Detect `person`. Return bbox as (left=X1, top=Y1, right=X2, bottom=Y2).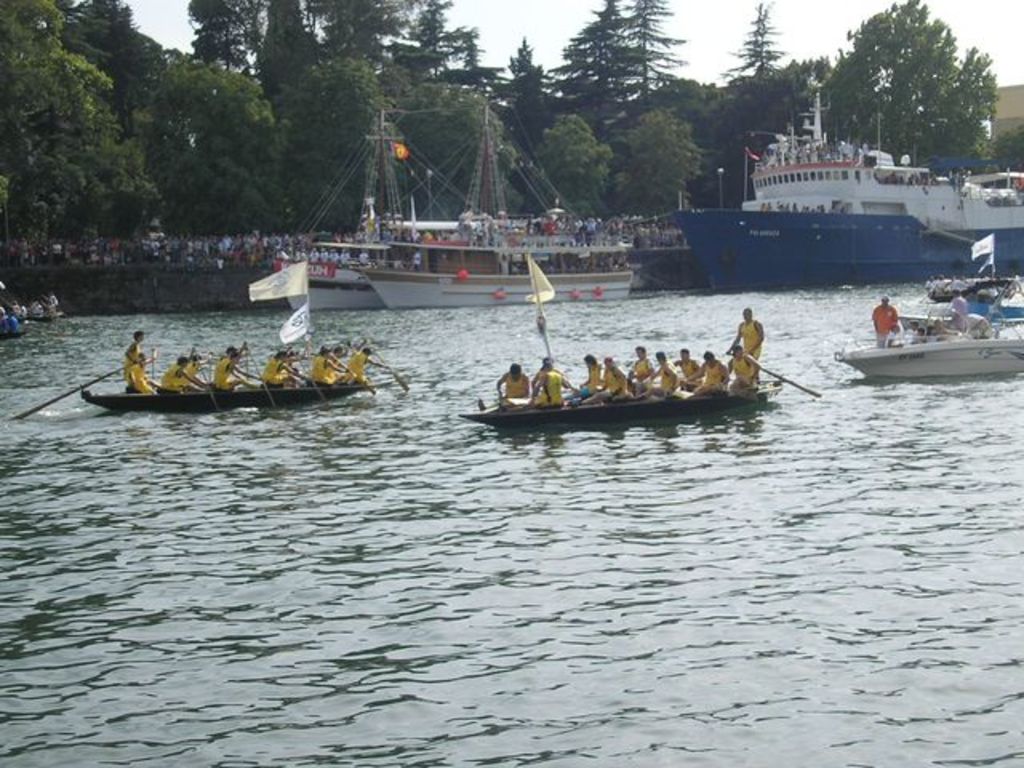
(left=629, top=346, right=656, bottom=403).
